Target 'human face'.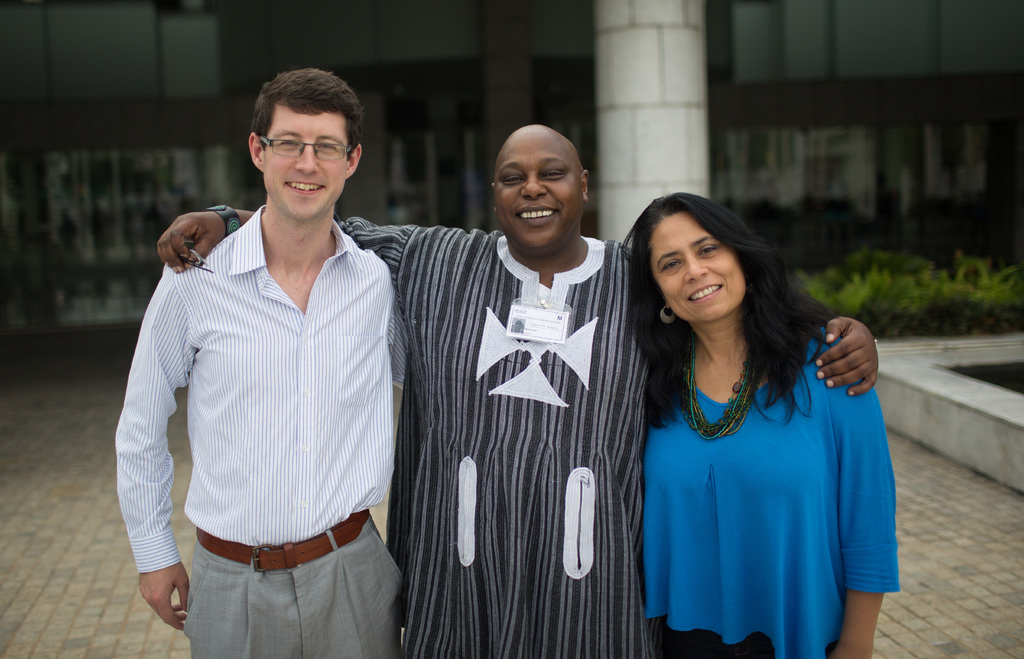
Target region: (493, 127, 580, 247).
